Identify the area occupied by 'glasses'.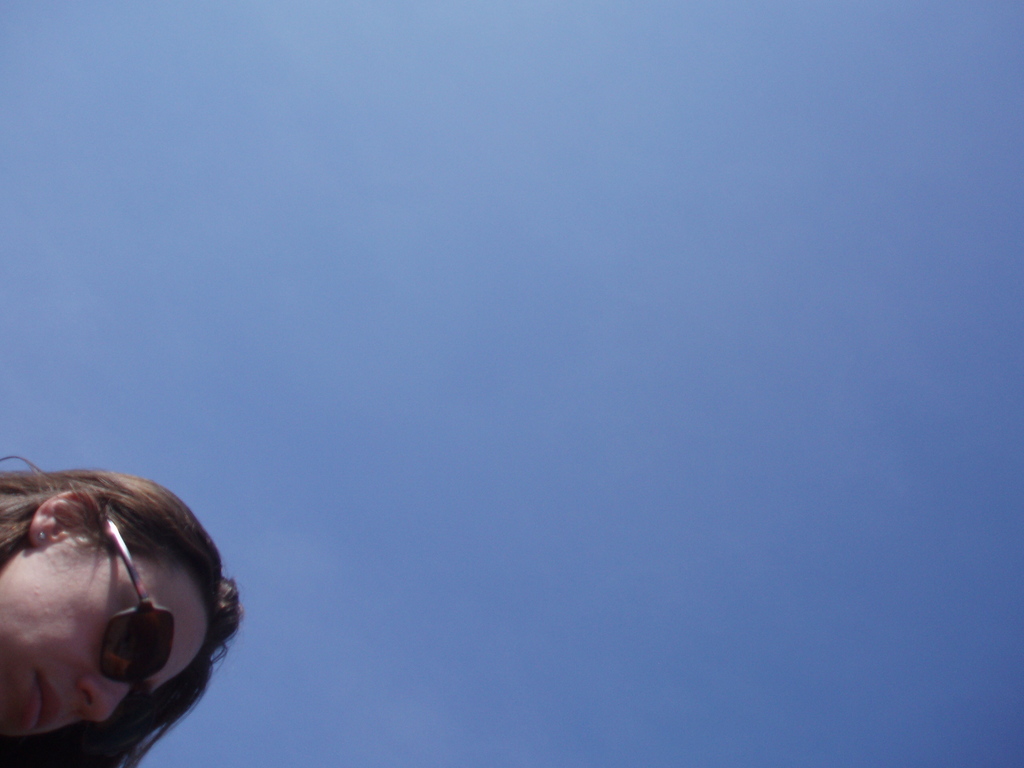
Area: 104, 519, 184, 745.
